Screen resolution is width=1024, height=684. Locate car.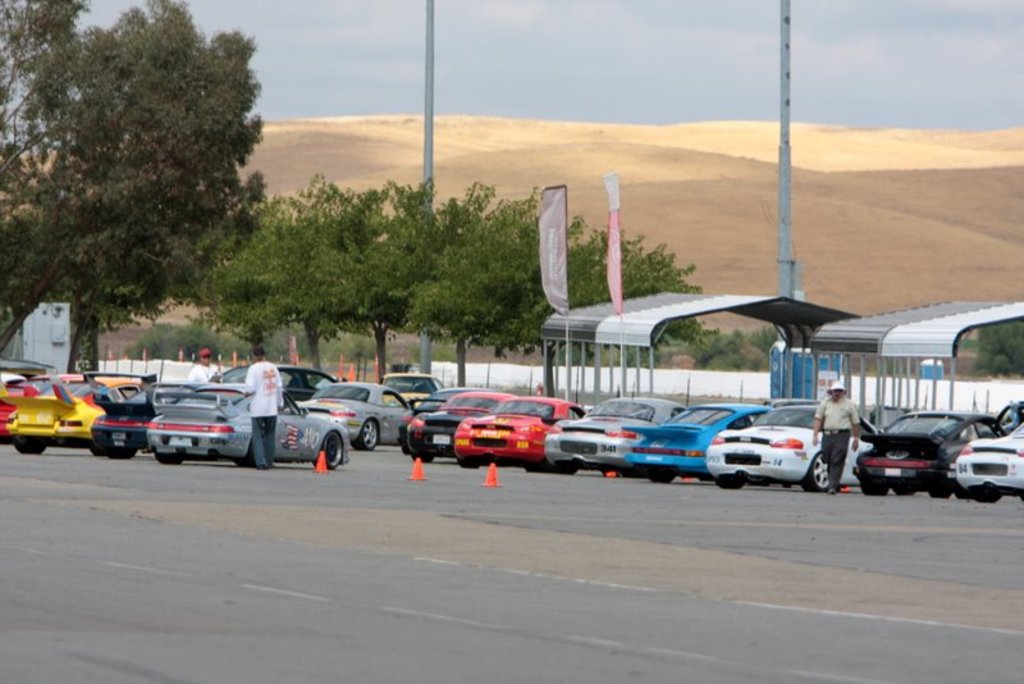
crop(215, 359, 342, 402).
